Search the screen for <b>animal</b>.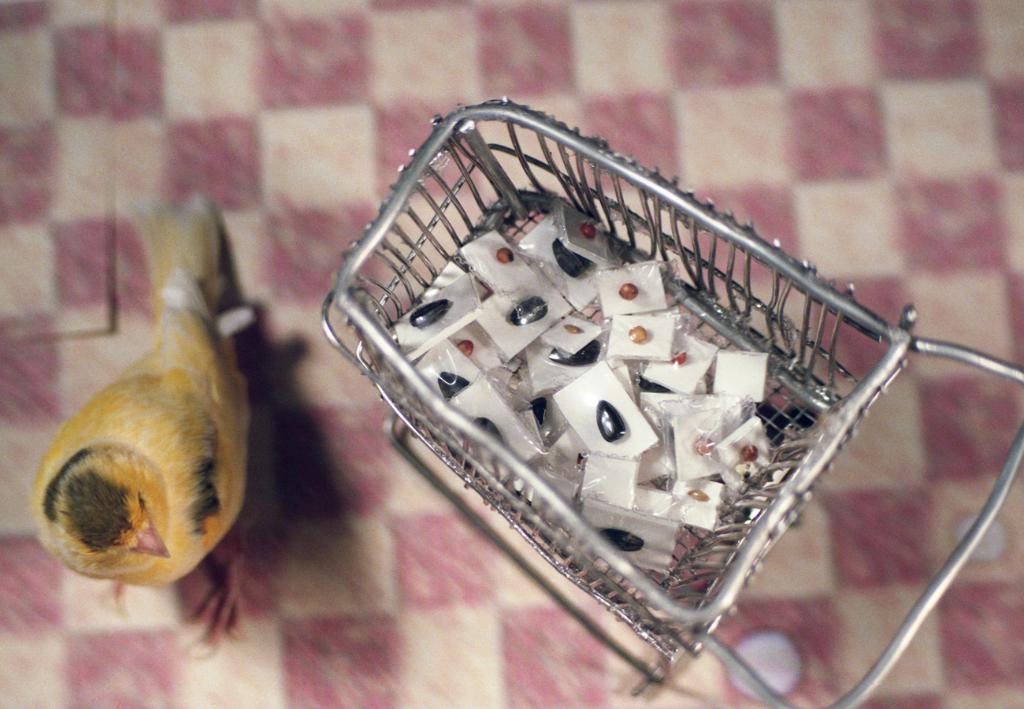
Found at <bbox>31, 191, 257, 658</bbox>.
